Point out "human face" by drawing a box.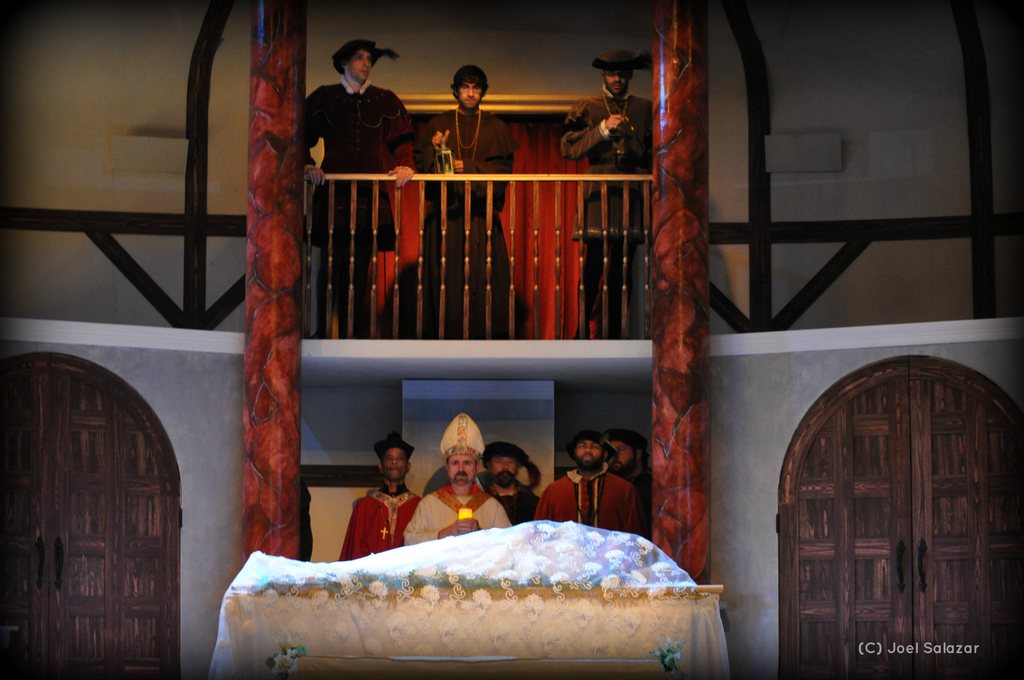
select_region(605, 65, 626, 92).
